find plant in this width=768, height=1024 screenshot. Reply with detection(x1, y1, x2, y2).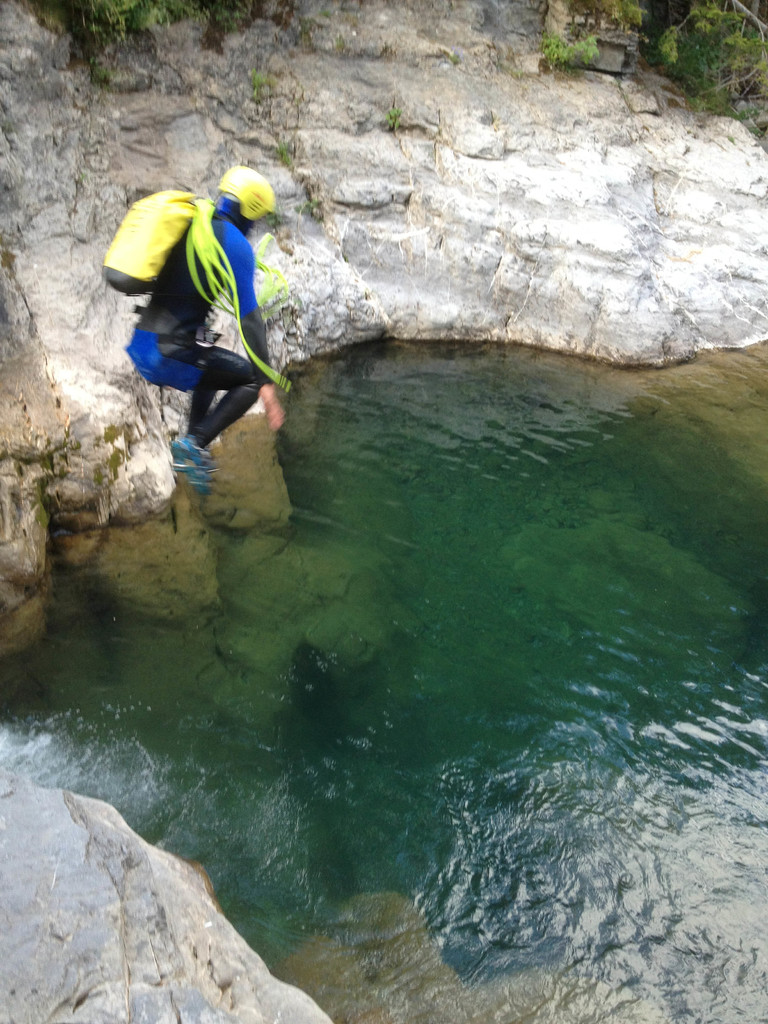
detection(387, 93, 404, 132).
